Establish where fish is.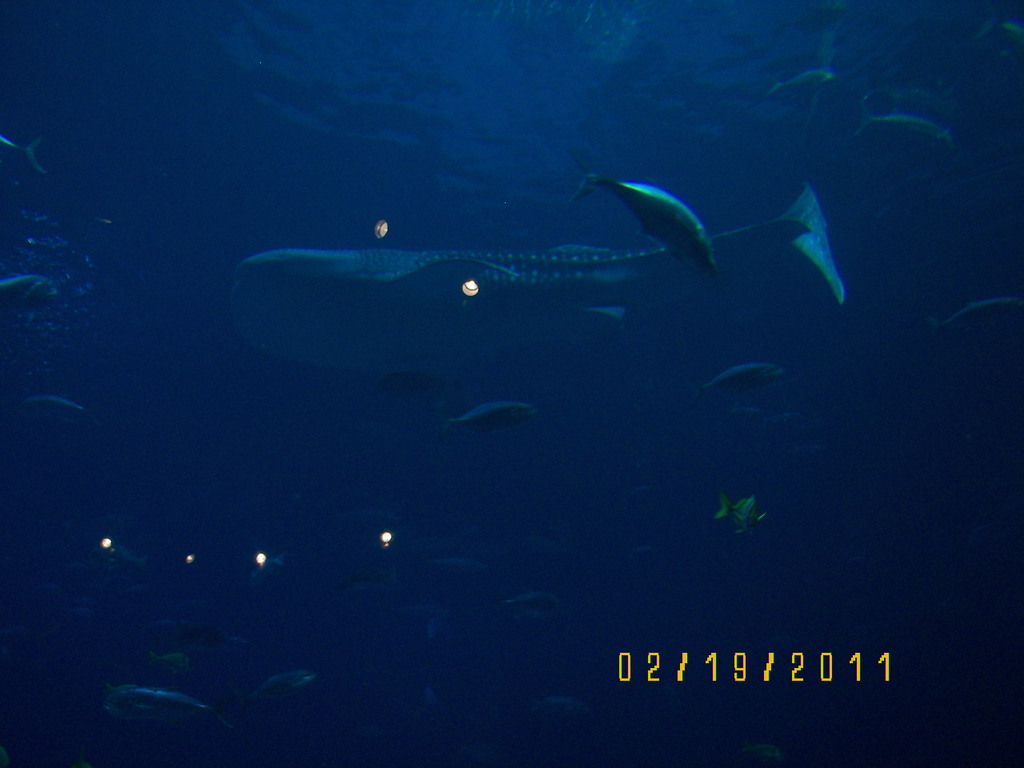
Established at [249, 558, 285, 585].
